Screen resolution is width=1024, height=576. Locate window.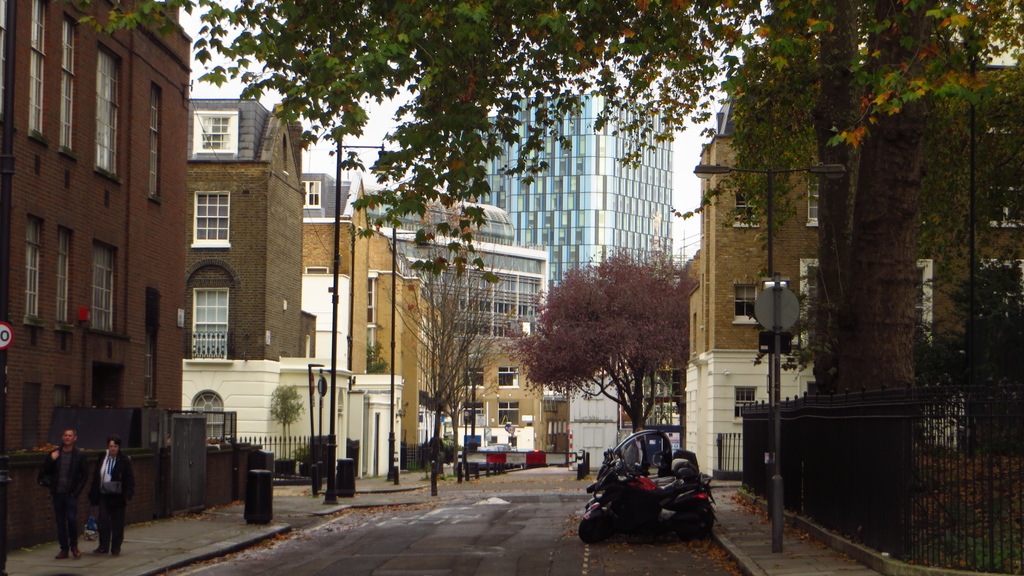
bbox=[22, 384, 42, 447].
